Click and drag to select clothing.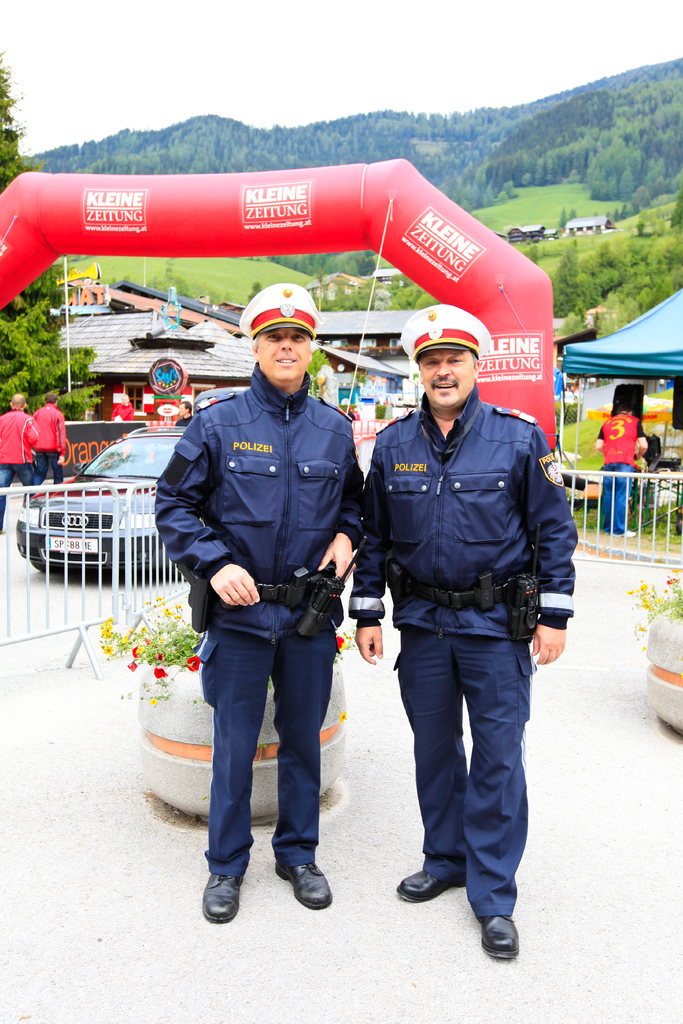
Selection: [left=0, top=407, right=37, bottom=519].
